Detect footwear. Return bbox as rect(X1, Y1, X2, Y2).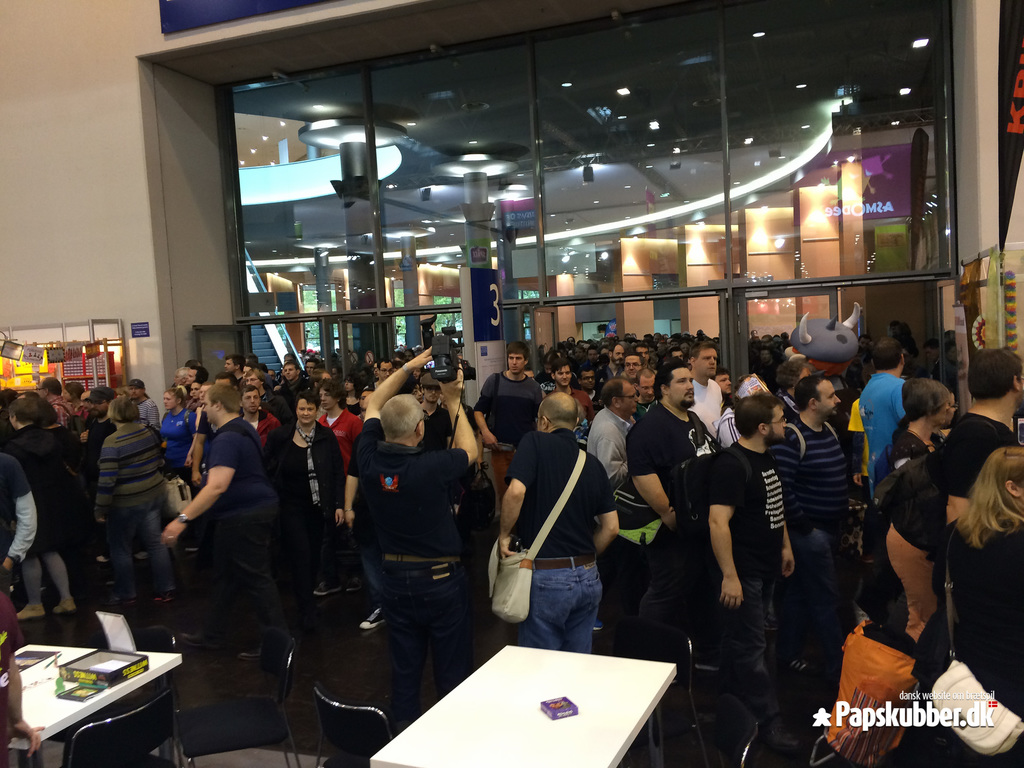
rect(353, 604, 388, 631).
